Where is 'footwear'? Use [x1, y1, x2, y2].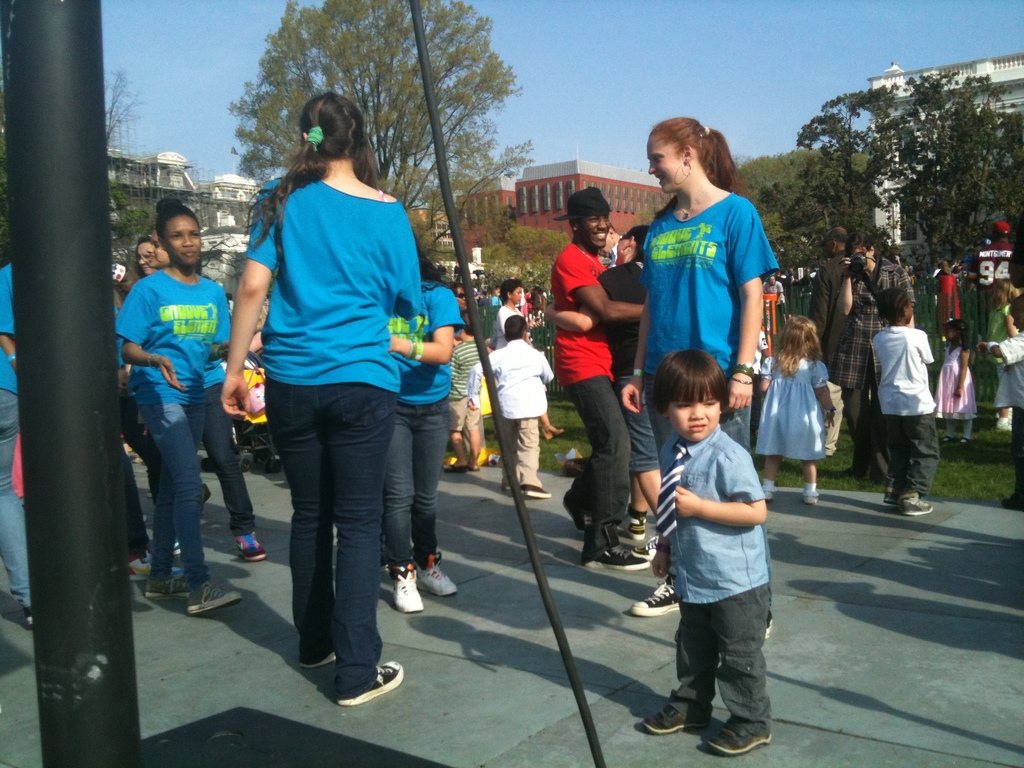
[886, 490, 895, 503].
